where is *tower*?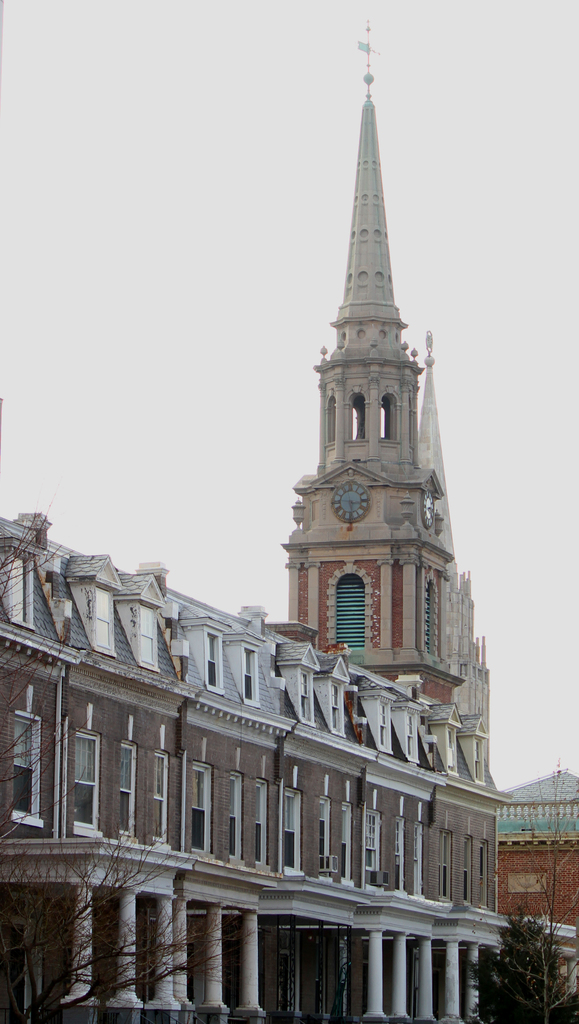
{"left": 277, "top": 23, "right": 468, "bottom": 718}.
